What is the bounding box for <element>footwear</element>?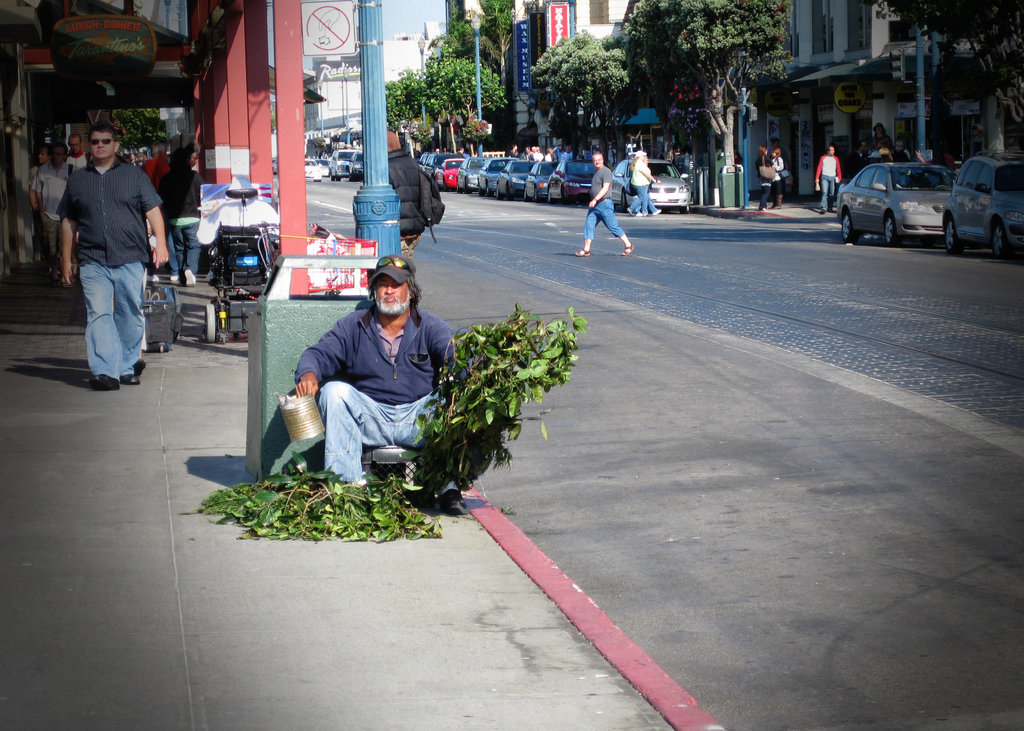
<bbox>91, 374, 120, 391</bbox>.
